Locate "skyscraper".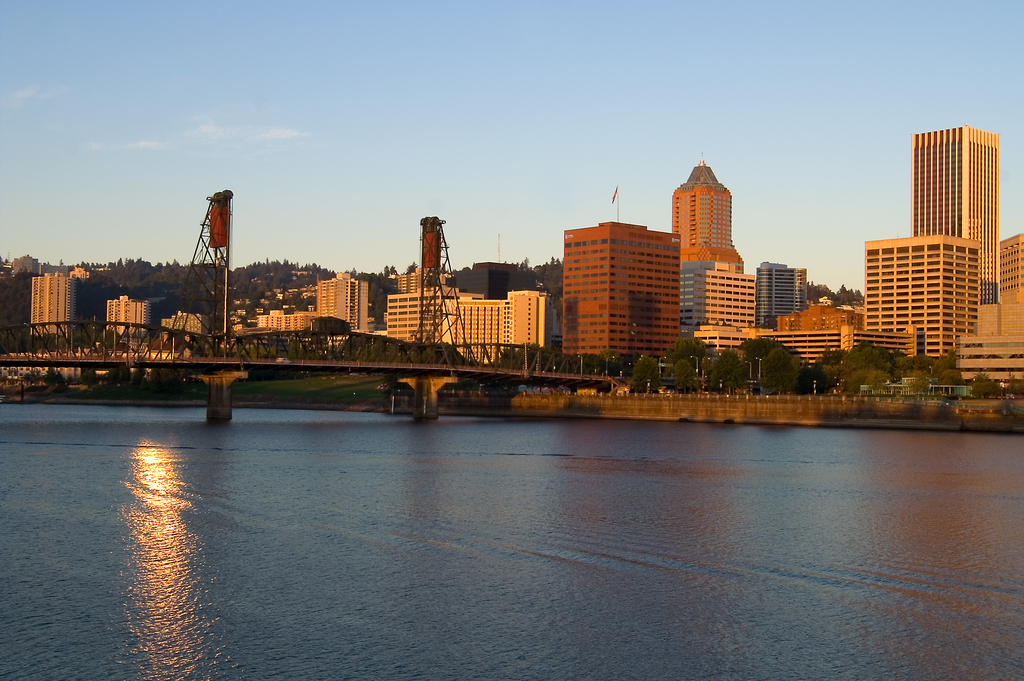
Bounding box: Rect(865, 230, 979, 359).
